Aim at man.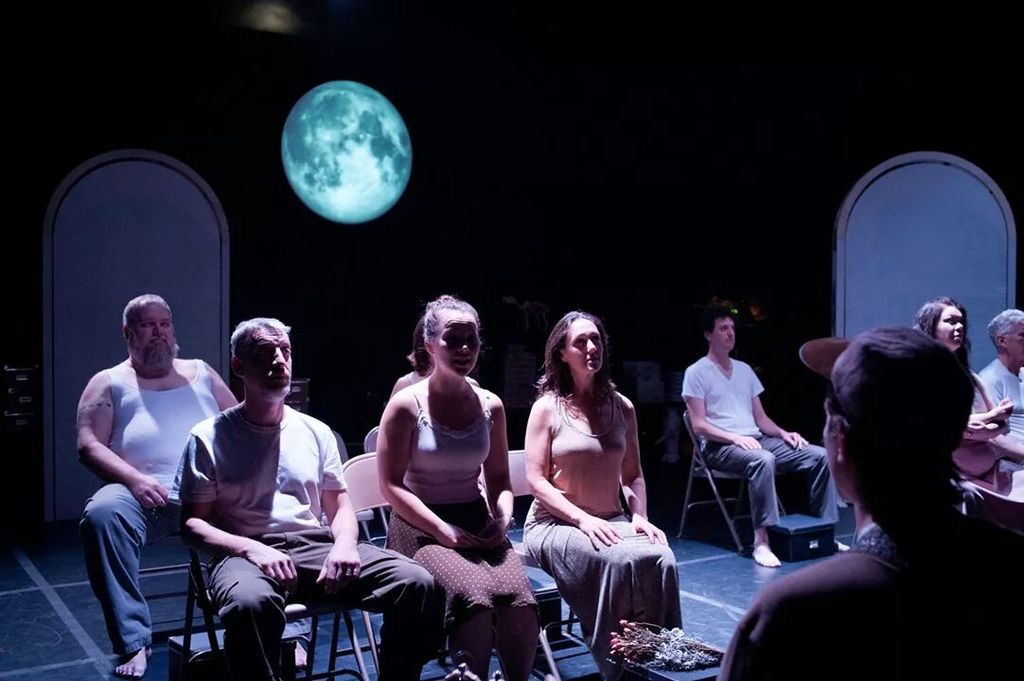
Aimed at rect(64, 273, 229, 673).
